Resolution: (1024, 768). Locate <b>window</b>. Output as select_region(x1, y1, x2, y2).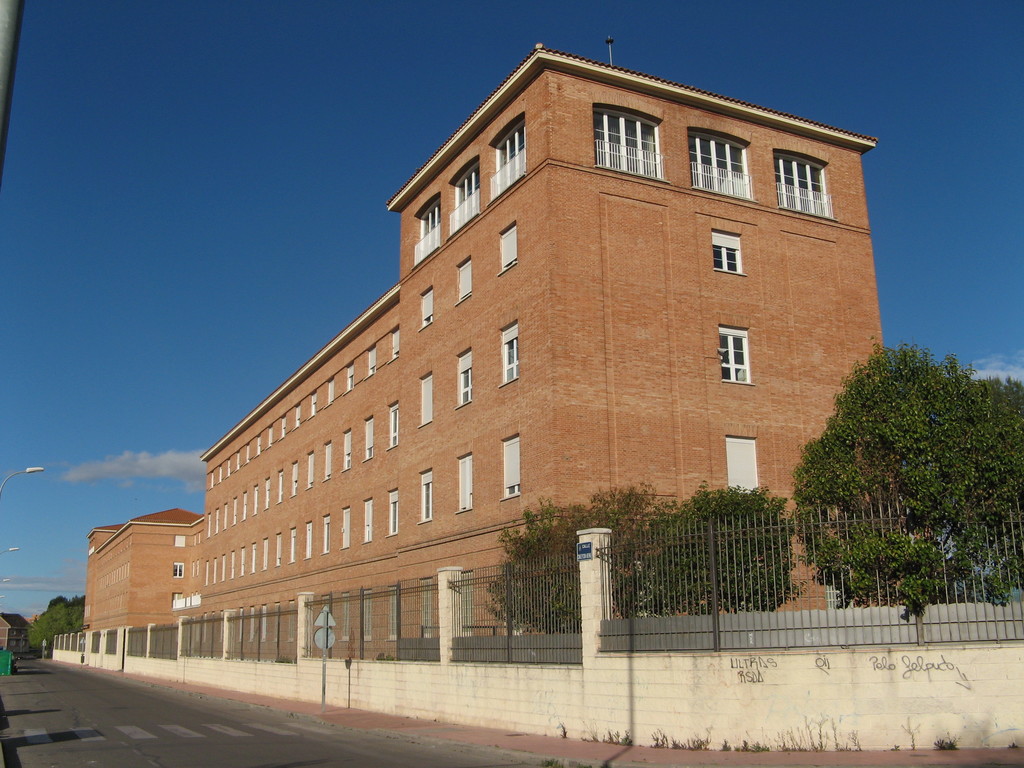
select_region(236, 451, 239, 470).
